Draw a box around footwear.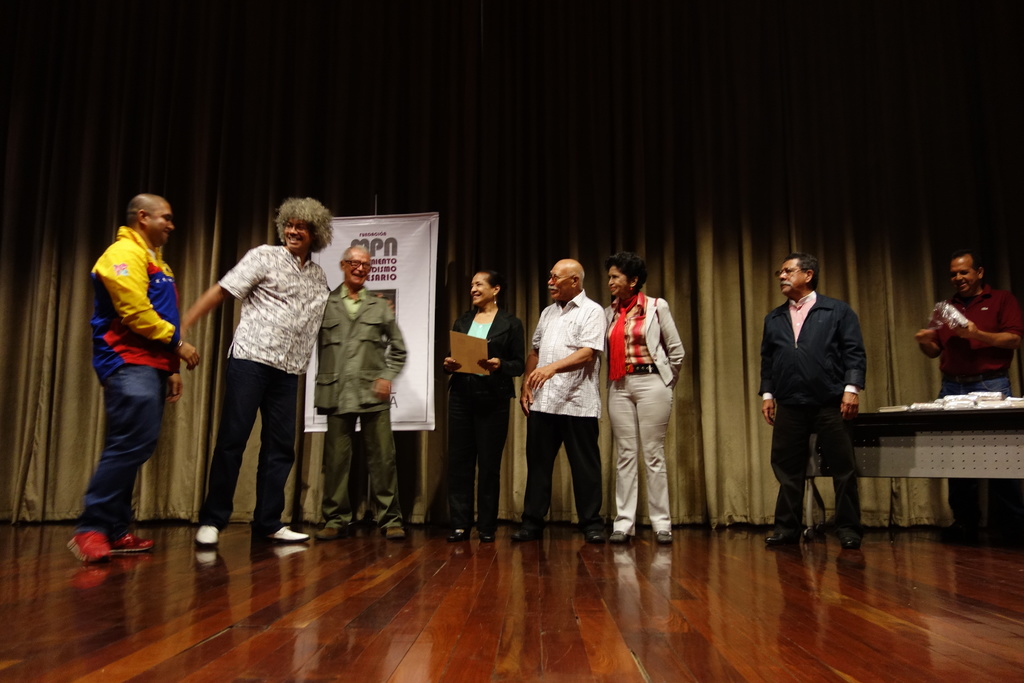
{"x1": 511, "y1": 523, "x2": 540, "y2": 539}.
